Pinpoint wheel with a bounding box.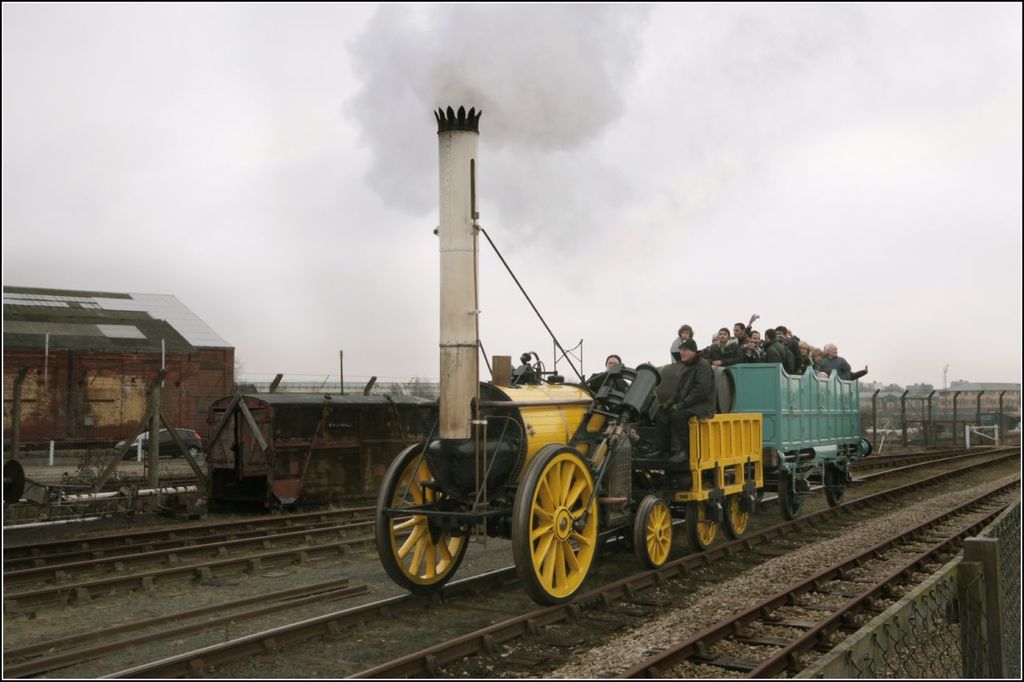
crop(631, 498, 670, 573).
